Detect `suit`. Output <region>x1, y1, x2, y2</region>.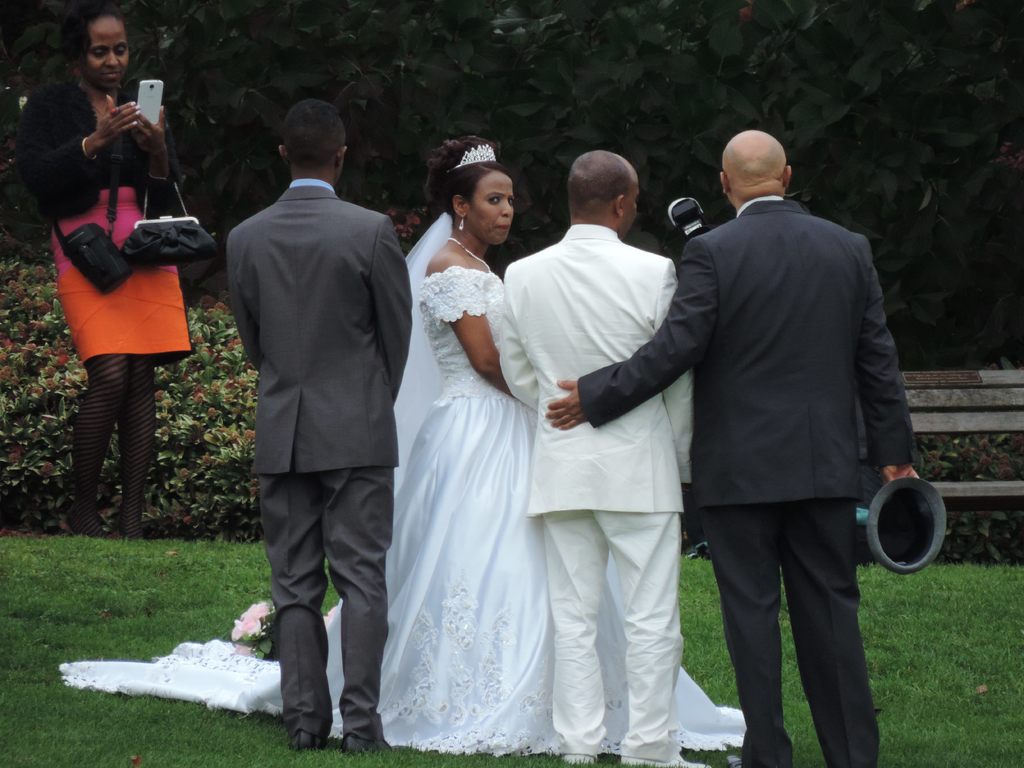
<region>204, 92, 410, 766</region>.
